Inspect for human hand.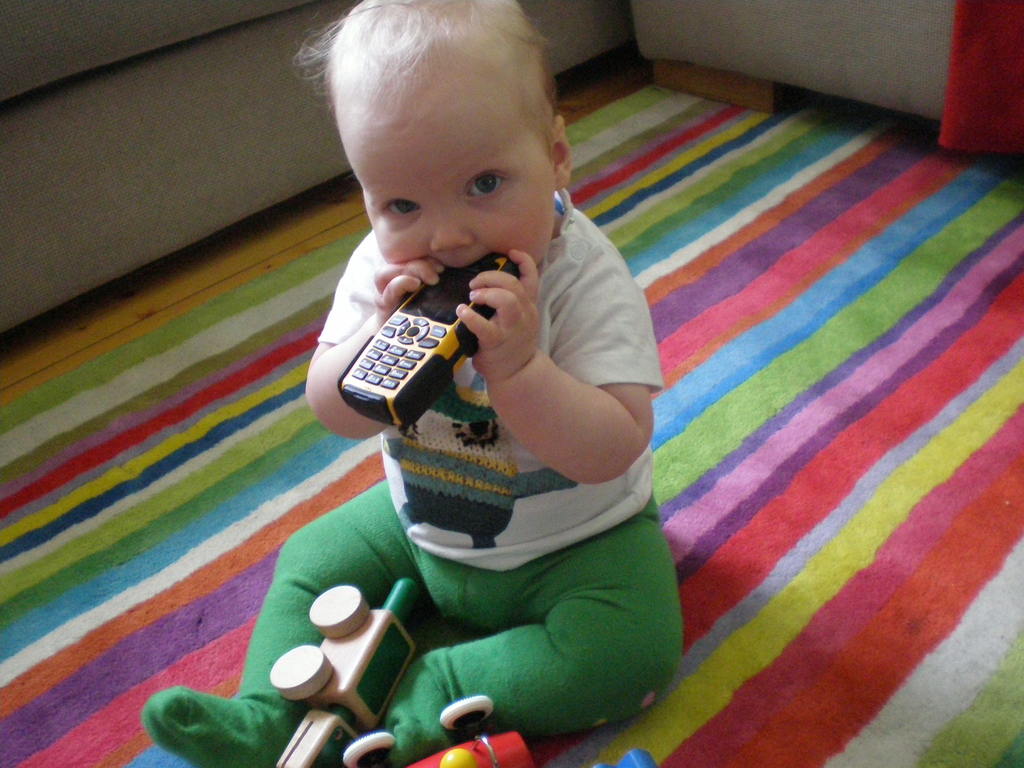
Inspection: [x1=367, y1=259, x2=449, y2=326].
